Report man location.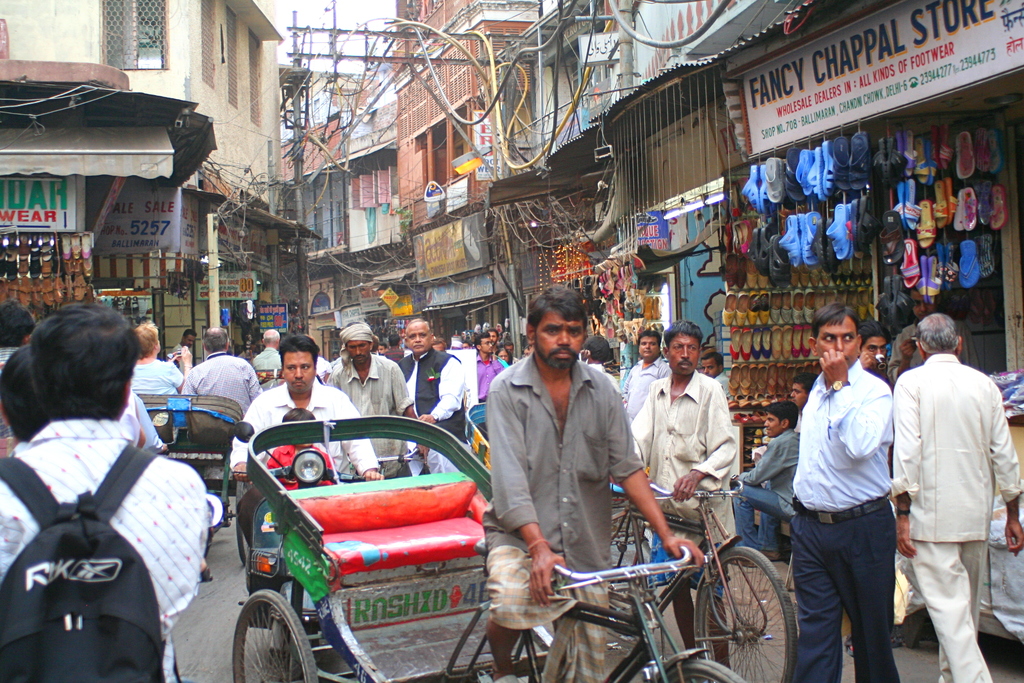
Report: locate(634, 320, 732, 668).
